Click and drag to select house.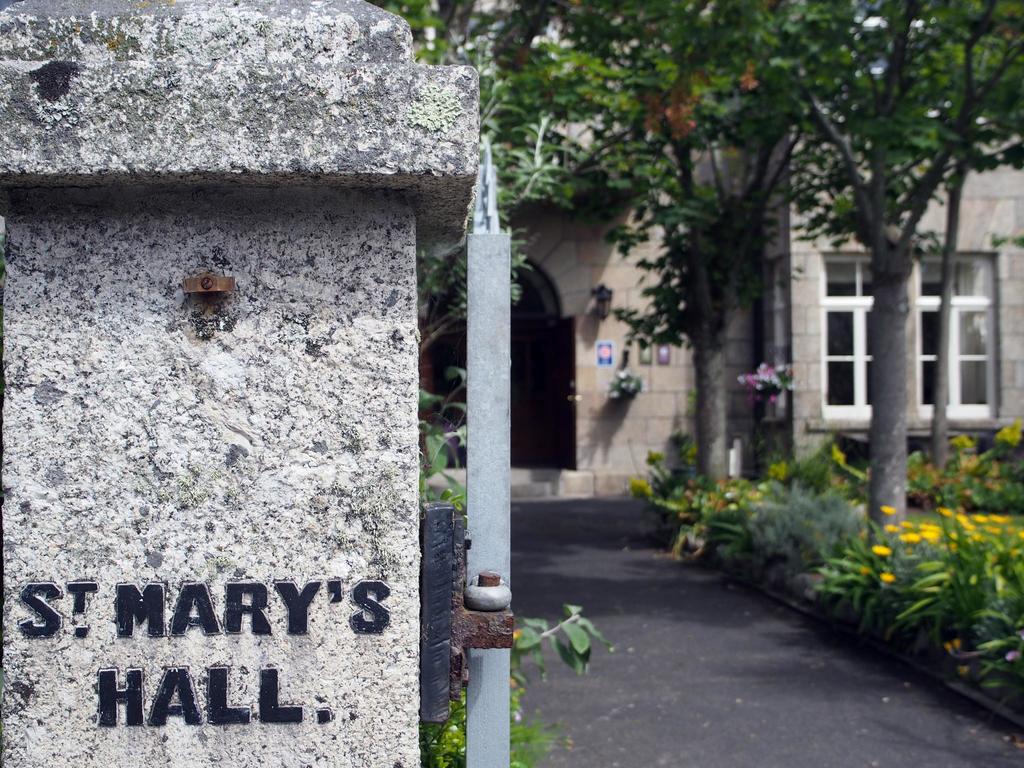
Selection: x1=741, y1=7, x2=1023, y2=568.
